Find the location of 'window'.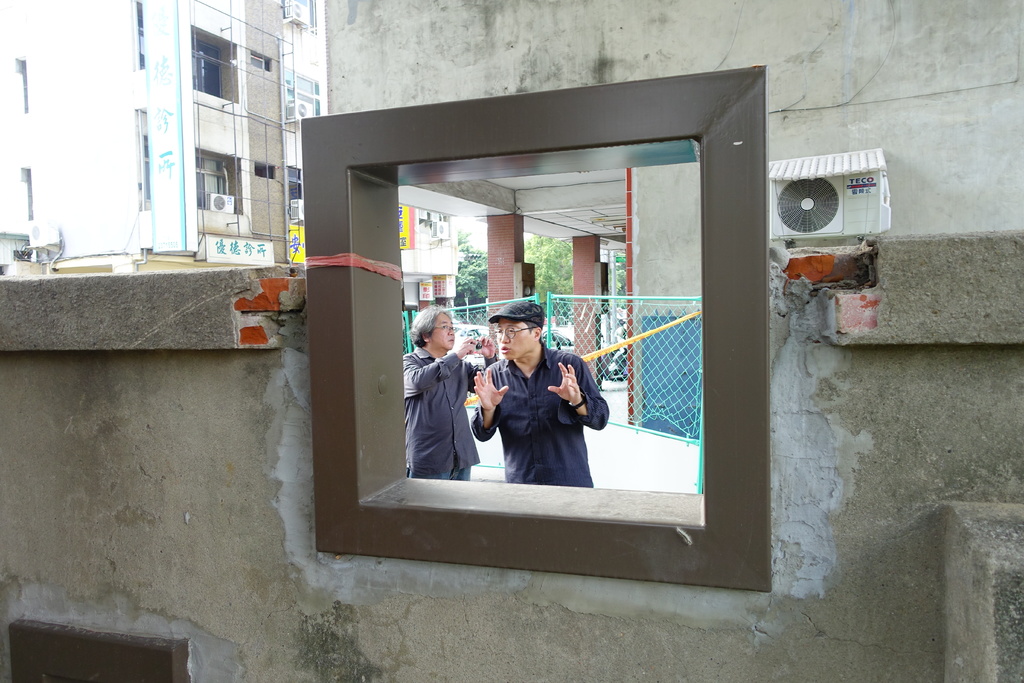
Location: <box>193,21,227,94</box>.
